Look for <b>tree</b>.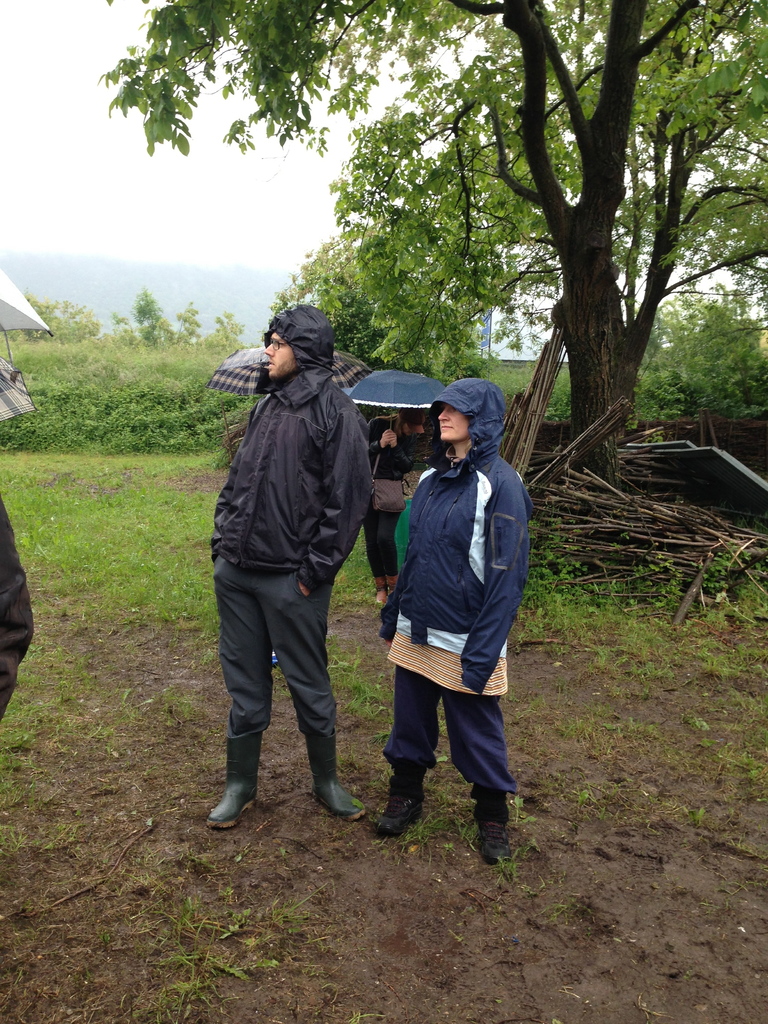
Found: (x1=172, y1=301, x2=205, y2=346).
